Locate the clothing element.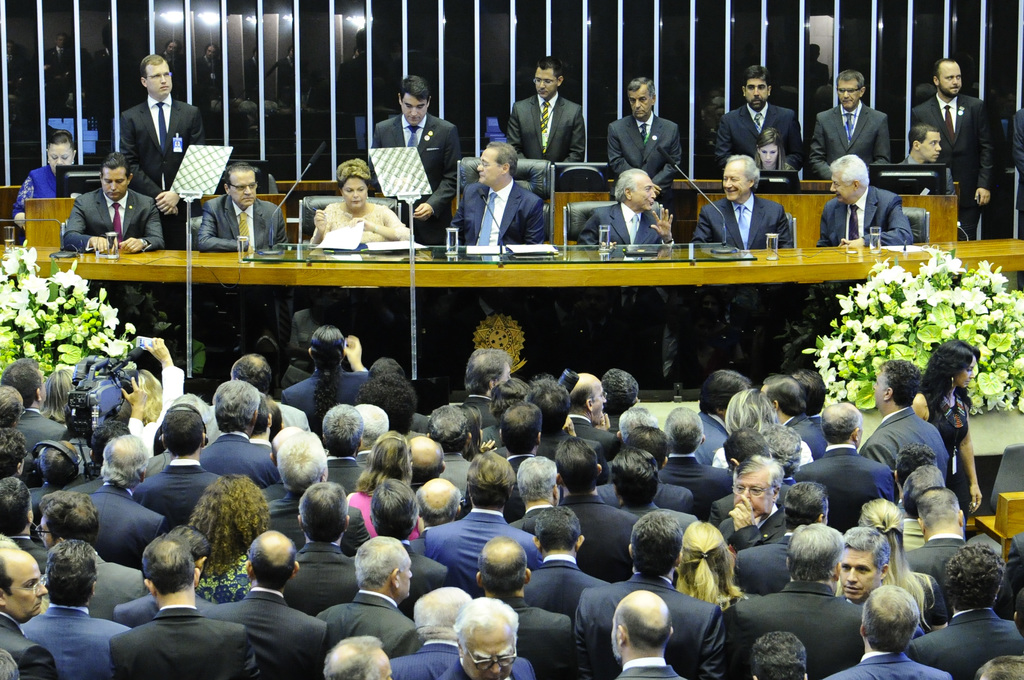
Element bbox: select_region(615, 499, 698, 531).
